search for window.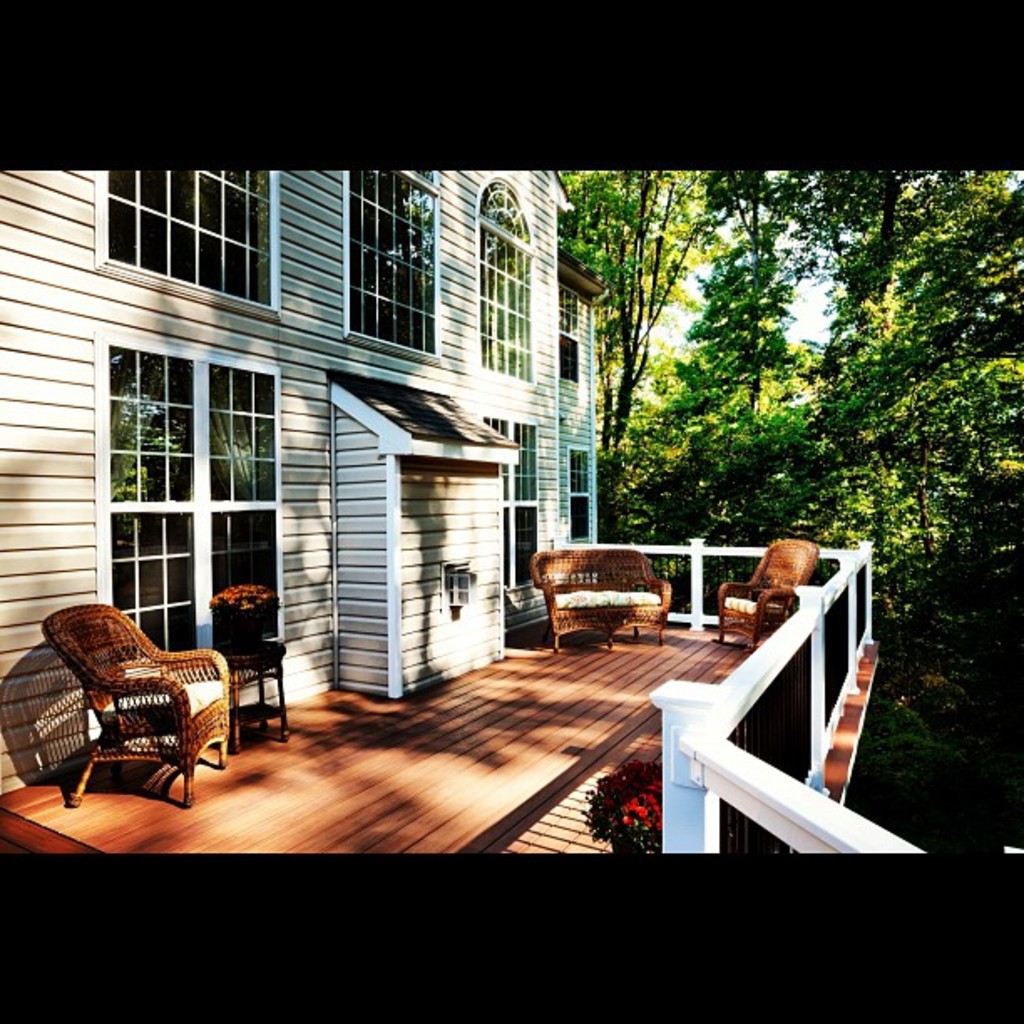
Found at <box>102,166,276,308</box>.
